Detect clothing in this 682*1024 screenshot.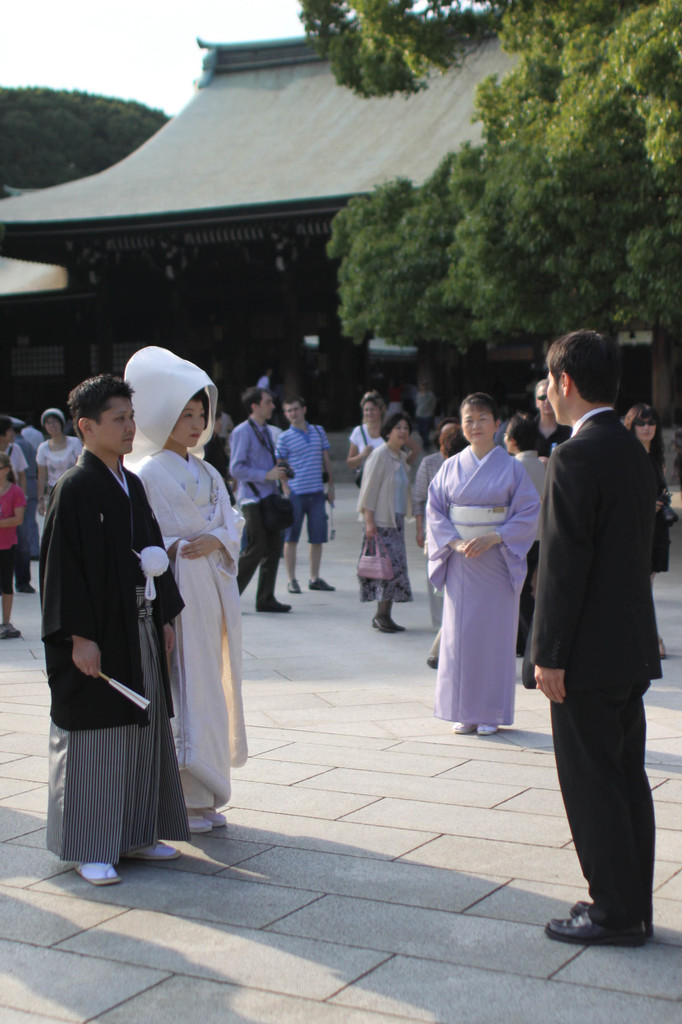
Detection: (40,444,80,505).
